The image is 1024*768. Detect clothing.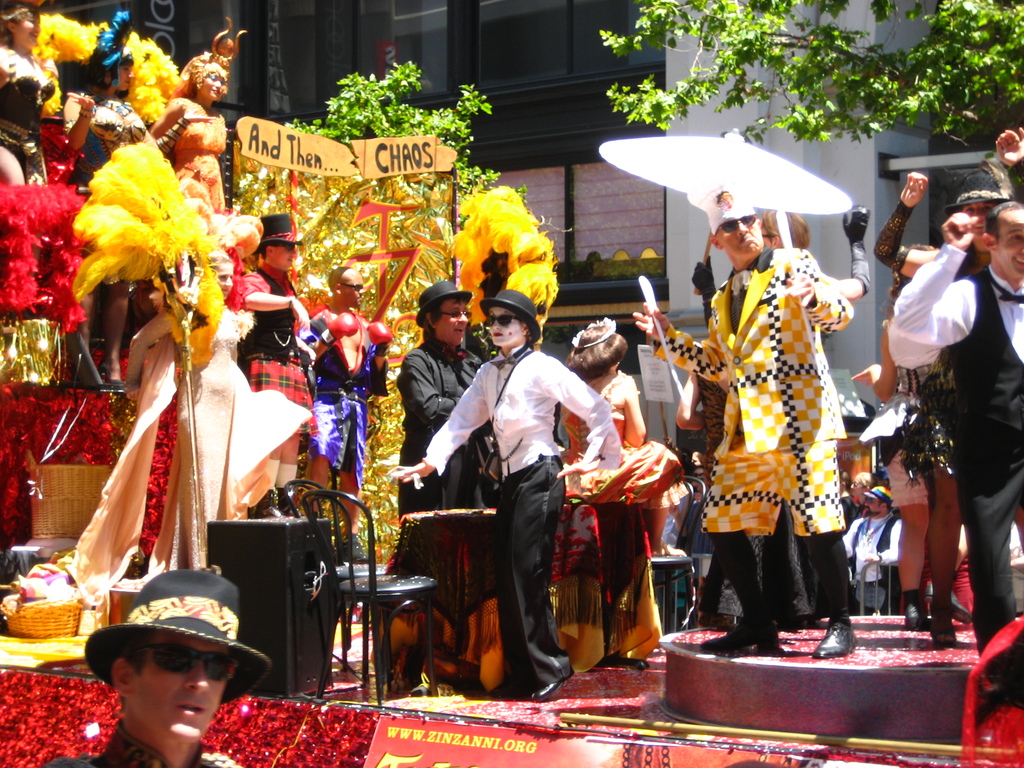
Detection: box=[0, 44, 68, 167].
